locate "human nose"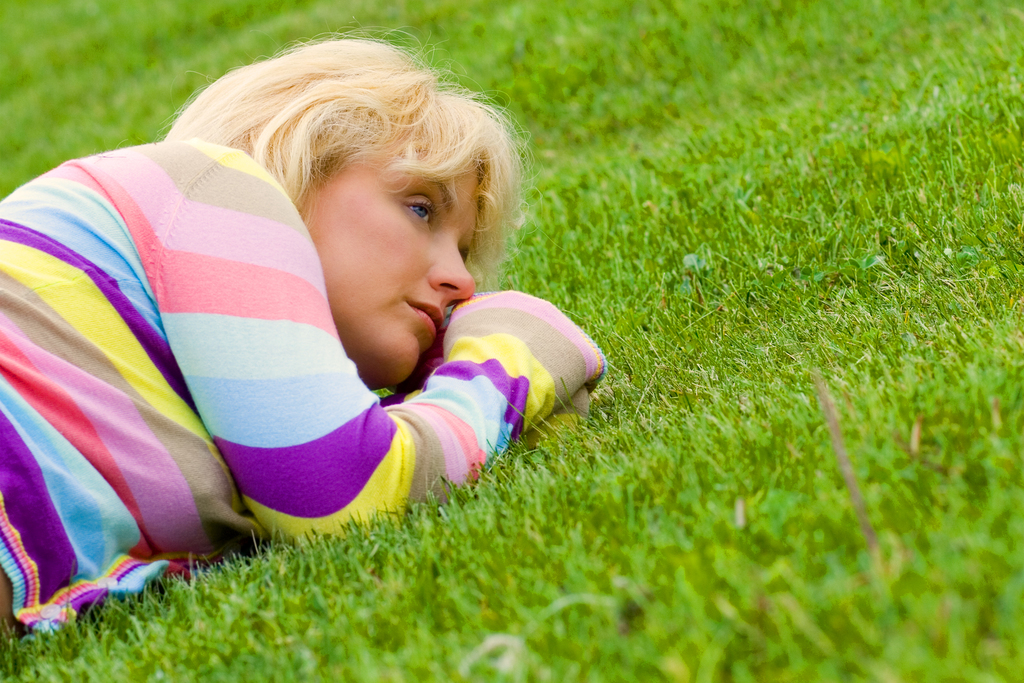
[x1=425, y1=237, x2=474, y2=299]
